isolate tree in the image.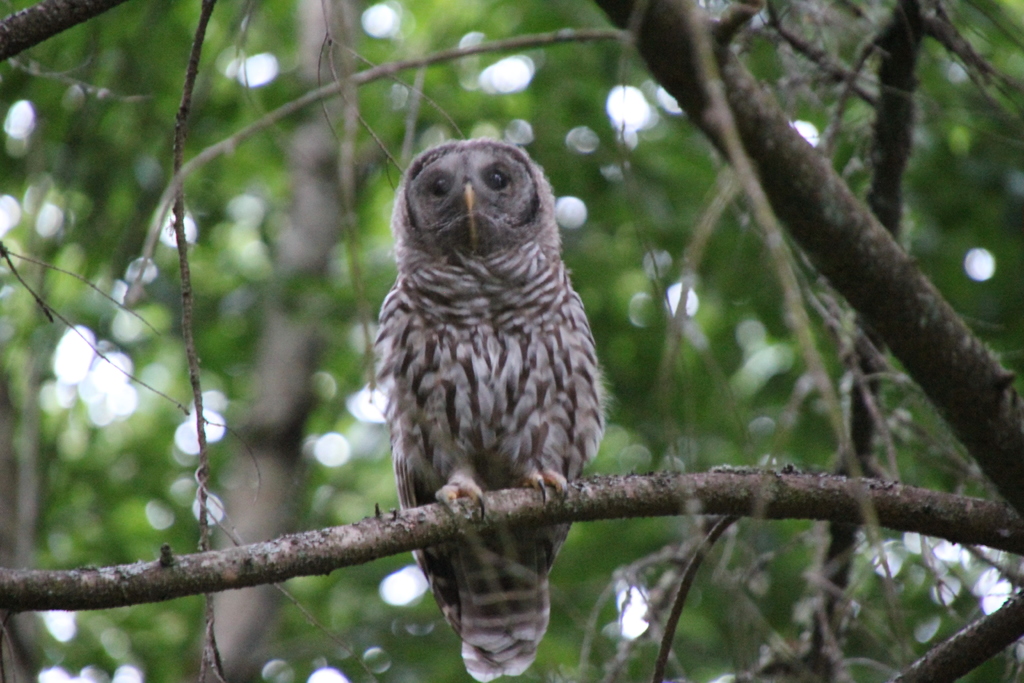
Isolated region: detection(1, 0, 1023, 682).
